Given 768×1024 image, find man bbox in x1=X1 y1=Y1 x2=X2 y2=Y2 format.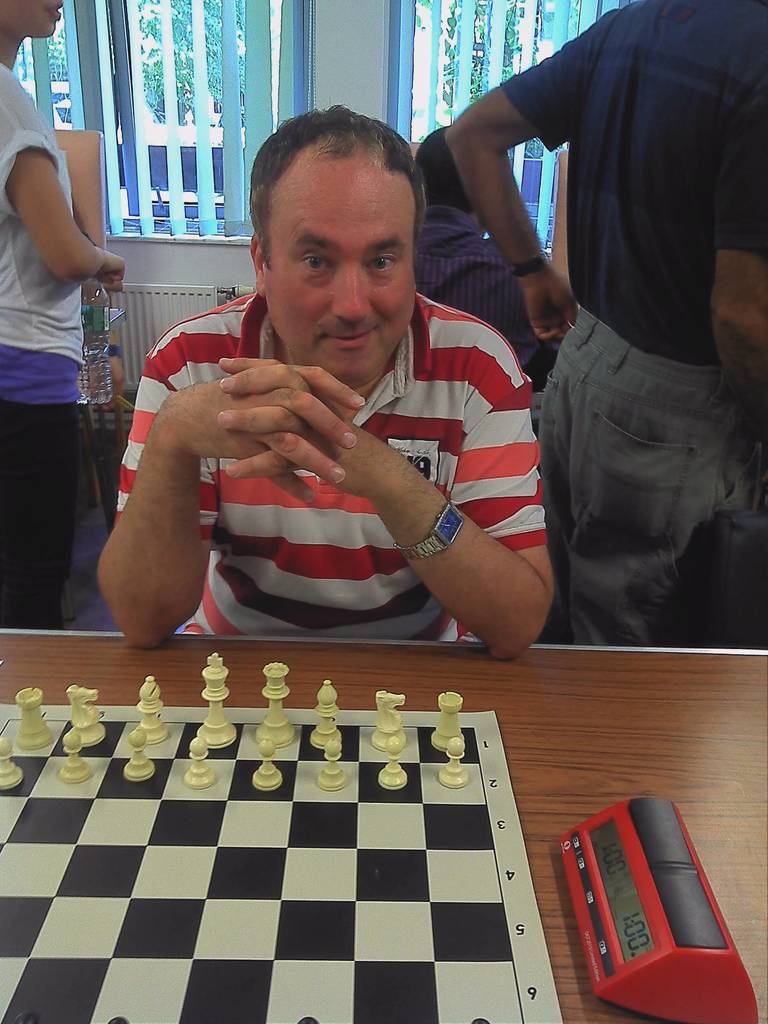
x1=90 y1=98 x2=556 y2=658.
